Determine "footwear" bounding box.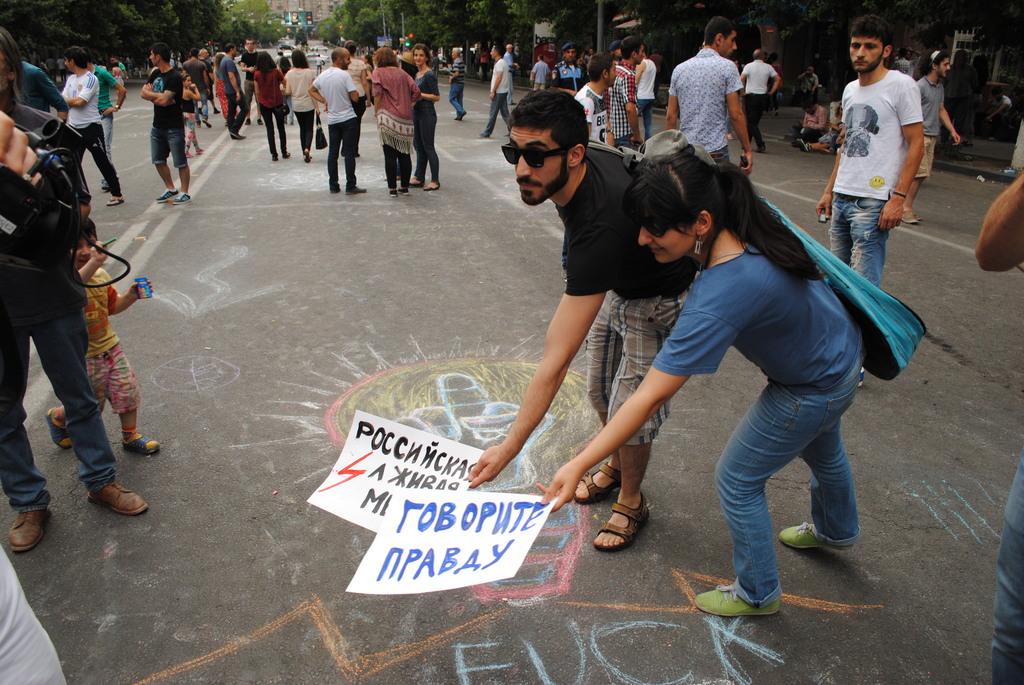
Determined: pyautogui.locateOnScreen(756, 144, 765, 150).
